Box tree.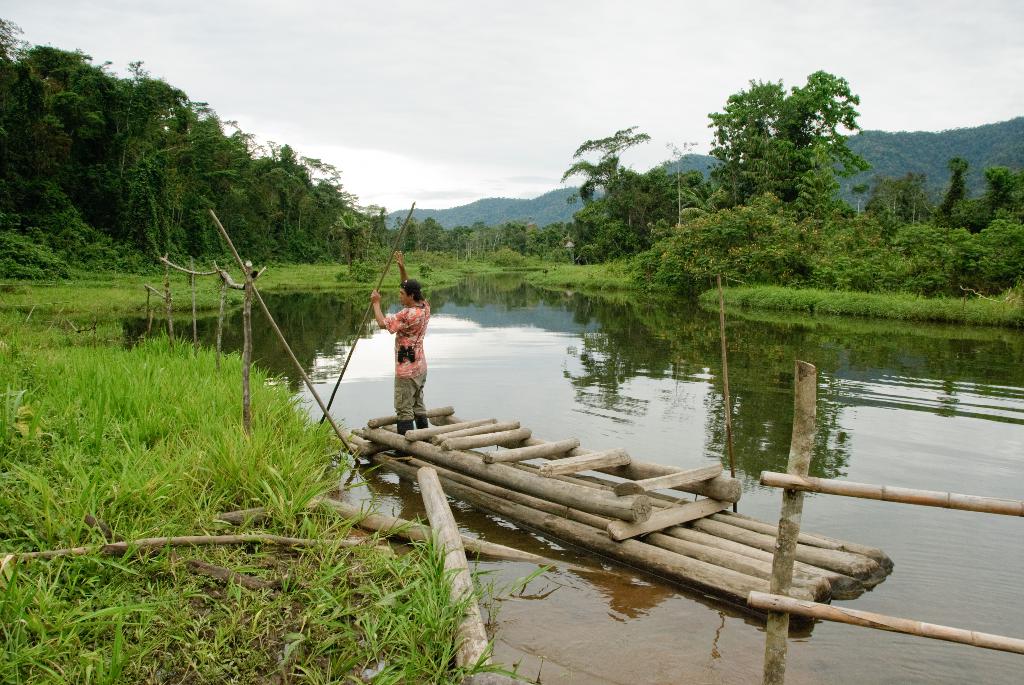
(936,157,972,220).
